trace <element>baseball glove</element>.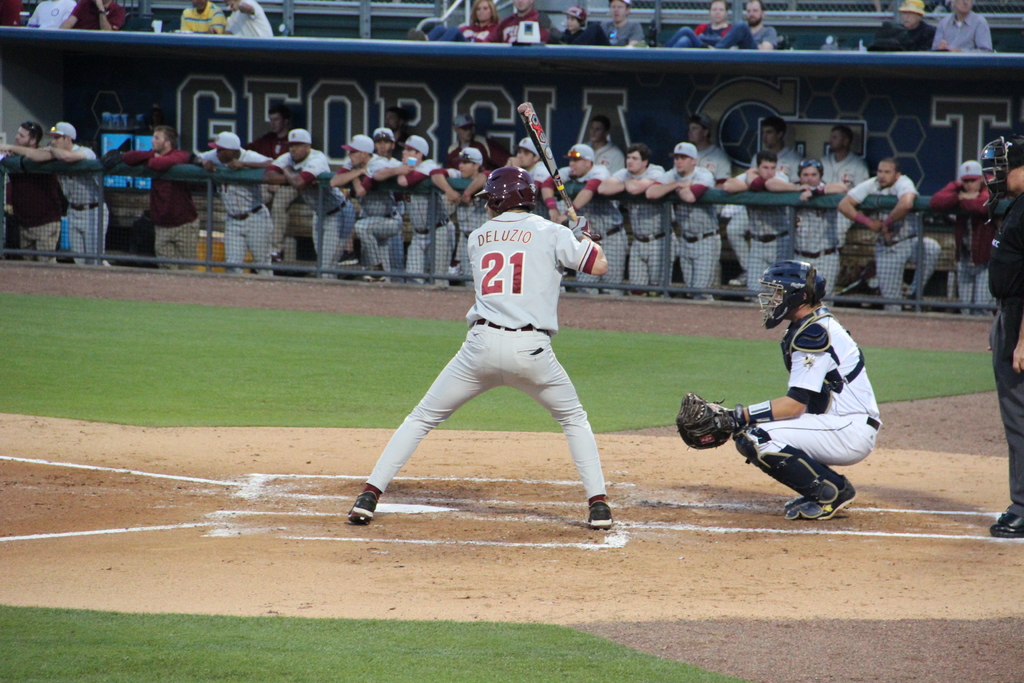
Traced to [678, 391, 740, 454].
